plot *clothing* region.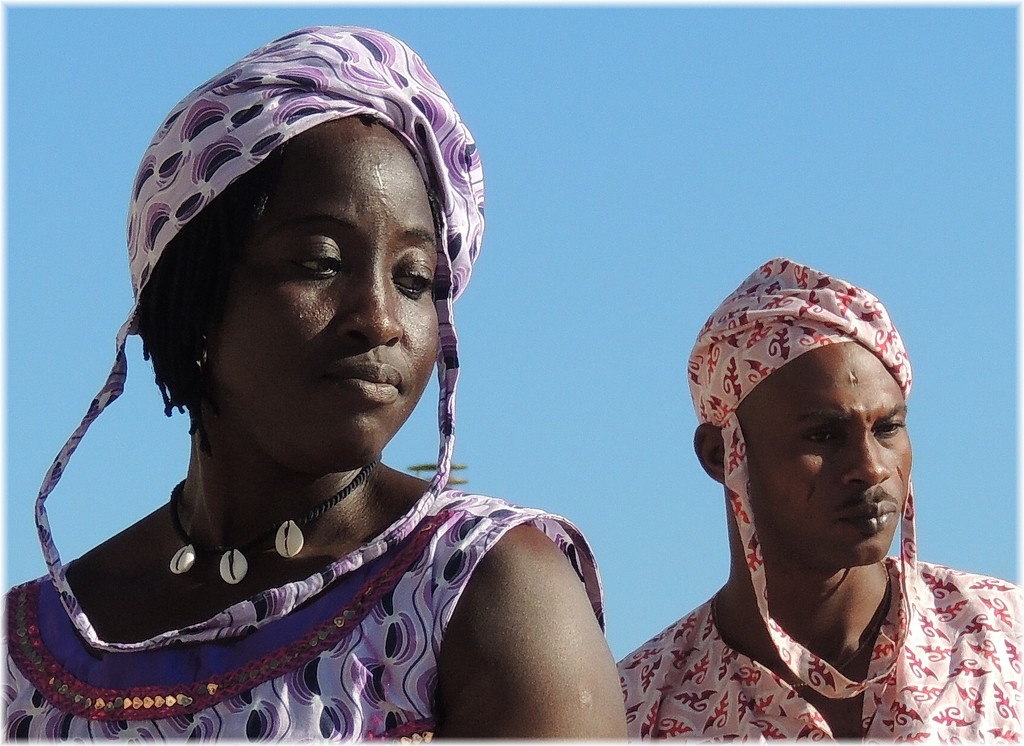
Plotted at [8,398,623,727].
